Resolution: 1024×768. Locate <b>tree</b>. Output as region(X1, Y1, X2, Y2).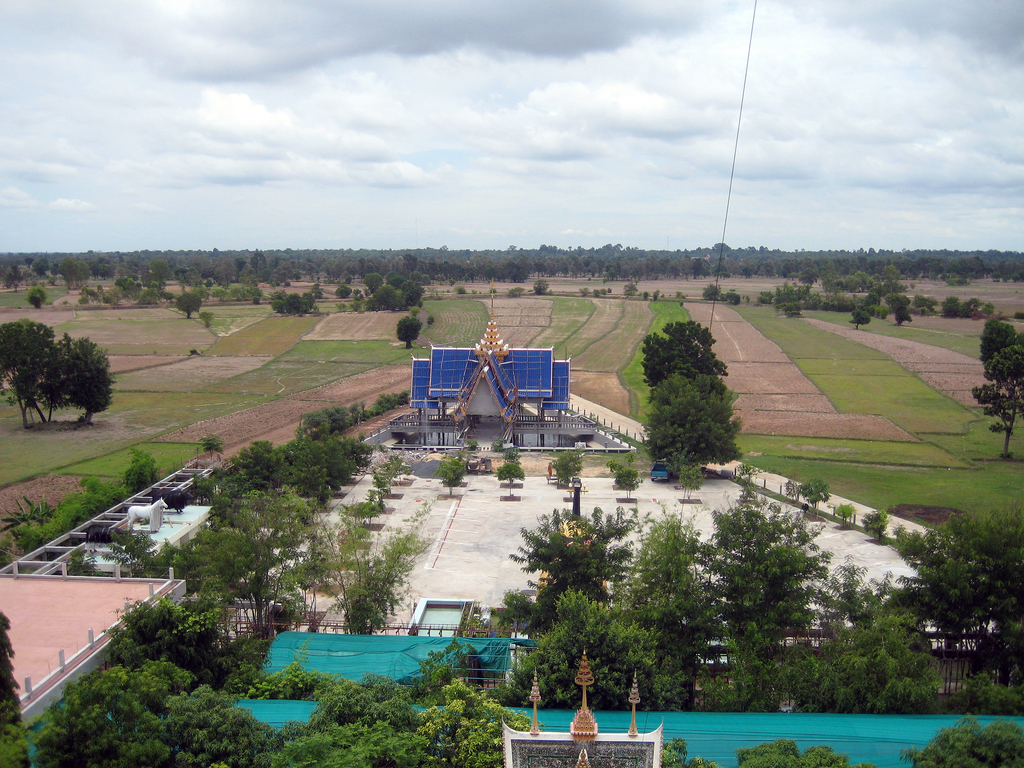
region(0, 317, 58, 428).
